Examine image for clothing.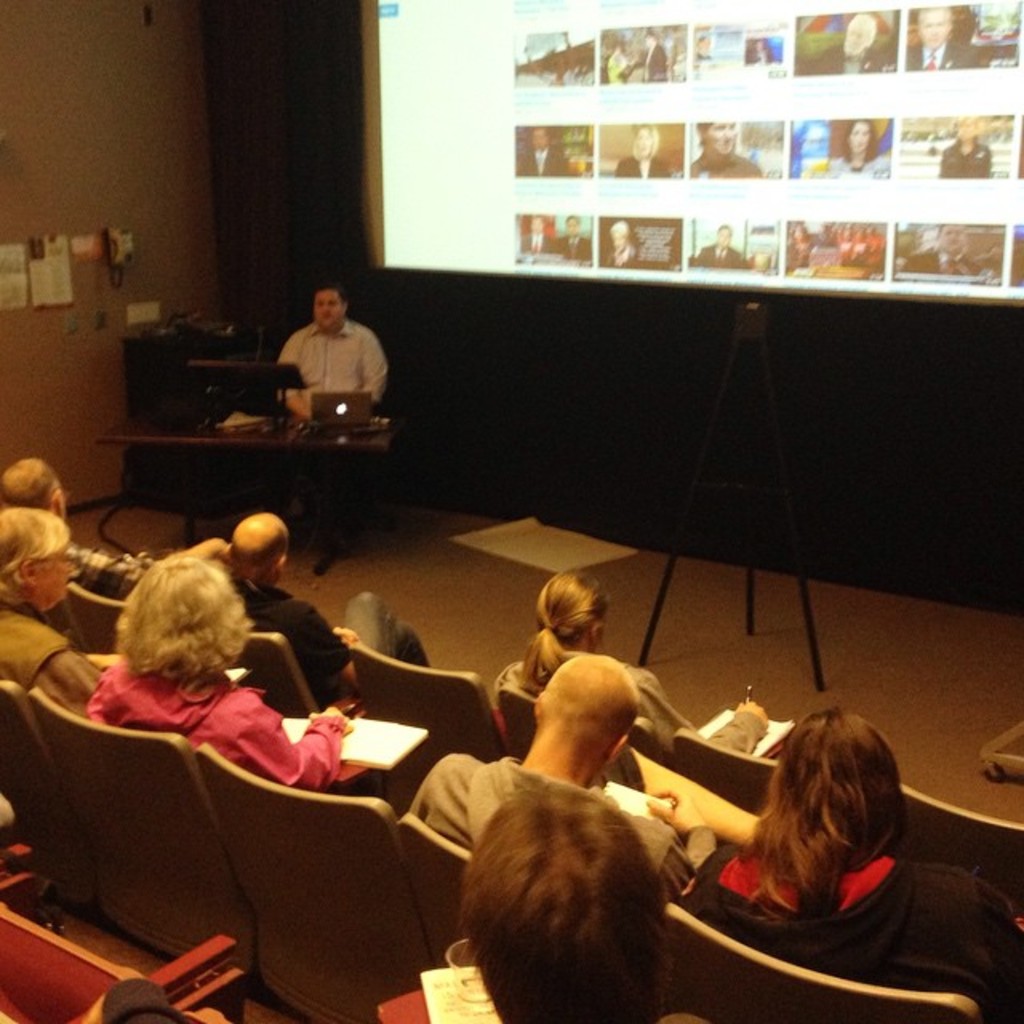
Examination result: (left=942, top=139, right=986, bottom=178).
